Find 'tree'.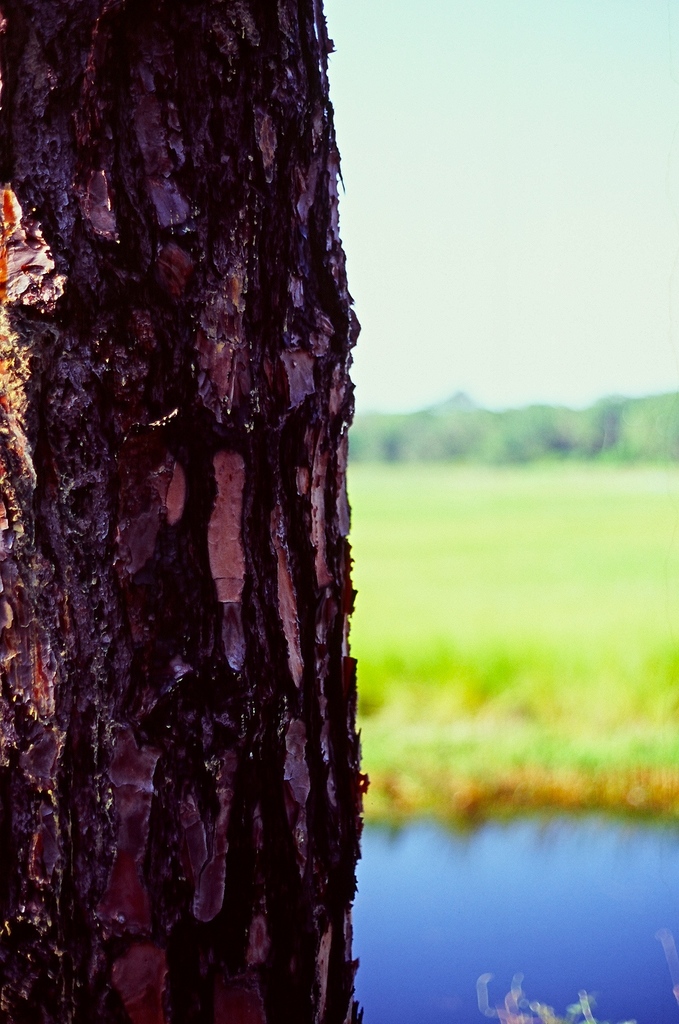
(x1=0, y1=1, x2=363, y2=1023).
